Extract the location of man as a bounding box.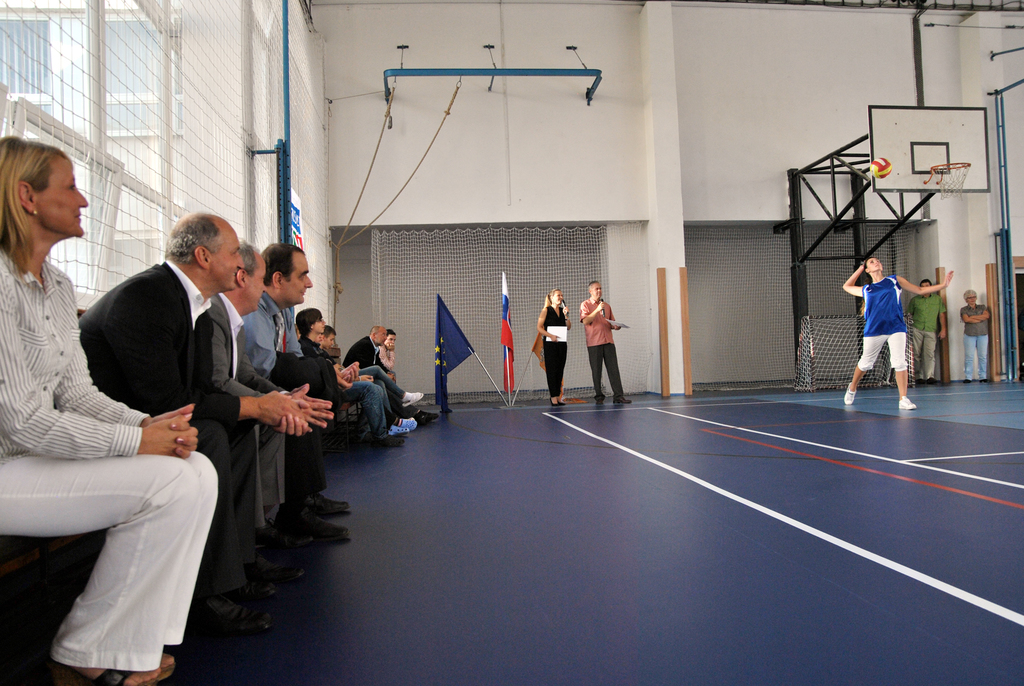
select_region(74, 214, 305, 633).
